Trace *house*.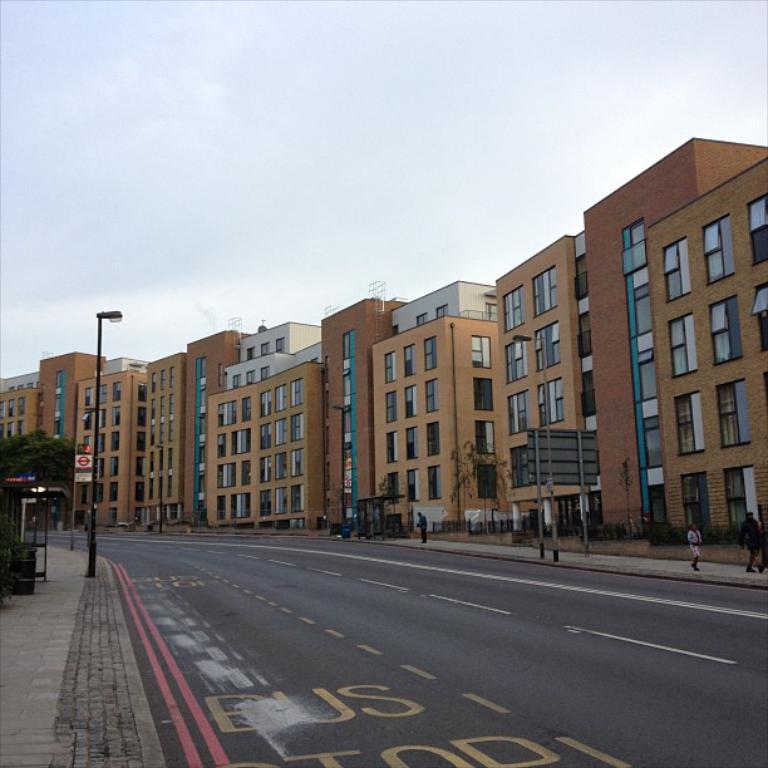
Traced to (left=502, top=252, right=580, bottom=535).
